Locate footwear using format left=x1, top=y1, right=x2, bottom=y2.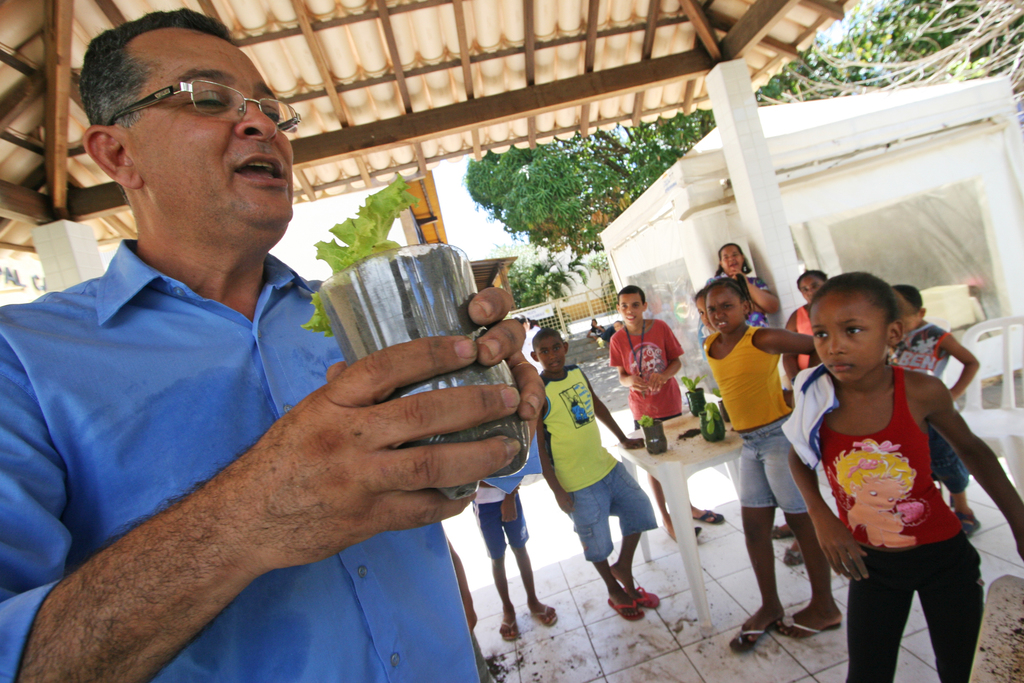
left=700, top=505, right=724, bottom=522.
